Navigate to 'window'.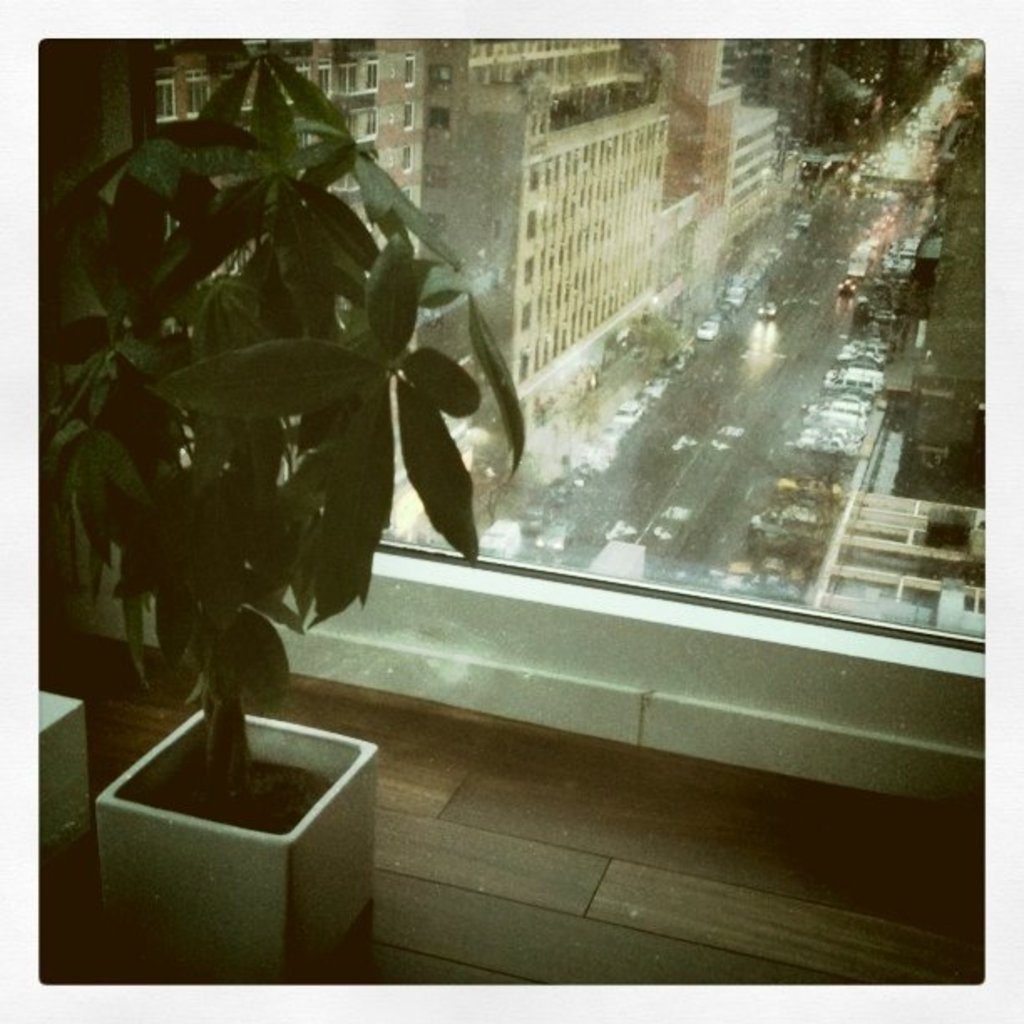
Navigation target: box=[288, 55, 311, 102].
